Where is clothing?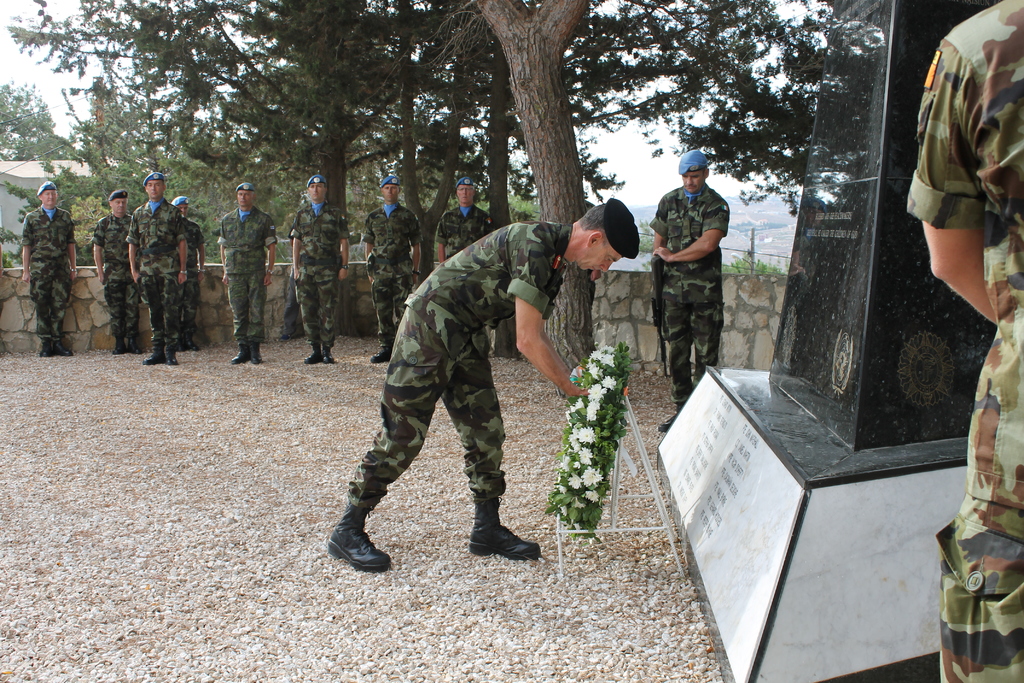
215 204 278 341.
